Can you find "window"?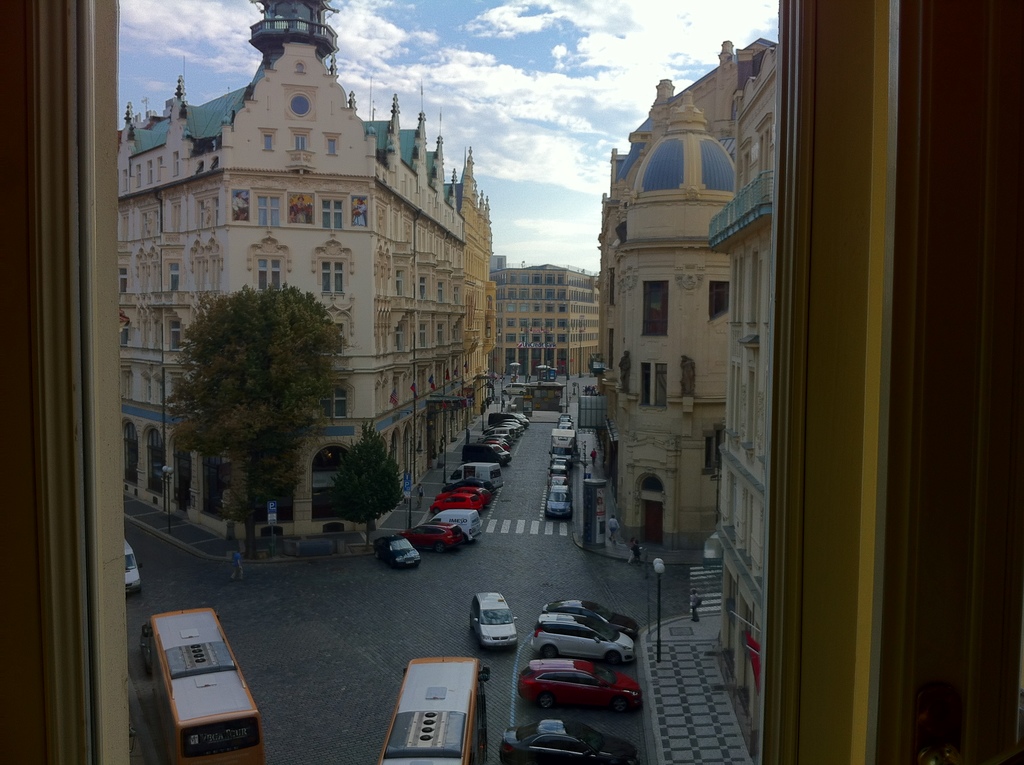
Yes, bounding box: 655,365,669,412.
